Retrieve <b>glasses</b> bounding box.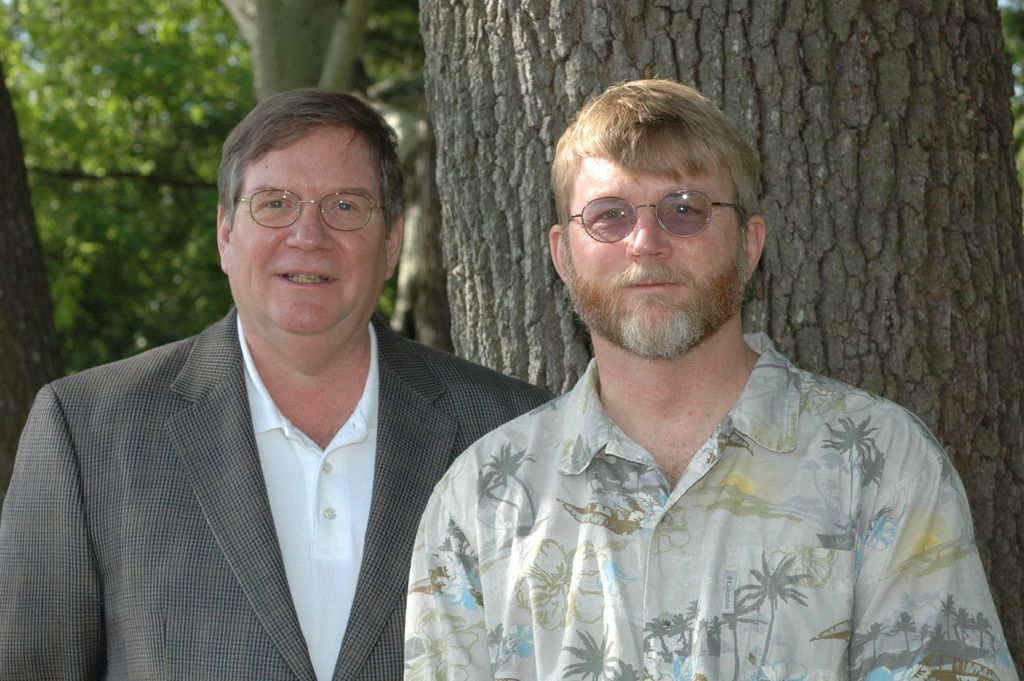
Bounding box: pyautogui.locateOnScreen(559, 185, 745, 243).
